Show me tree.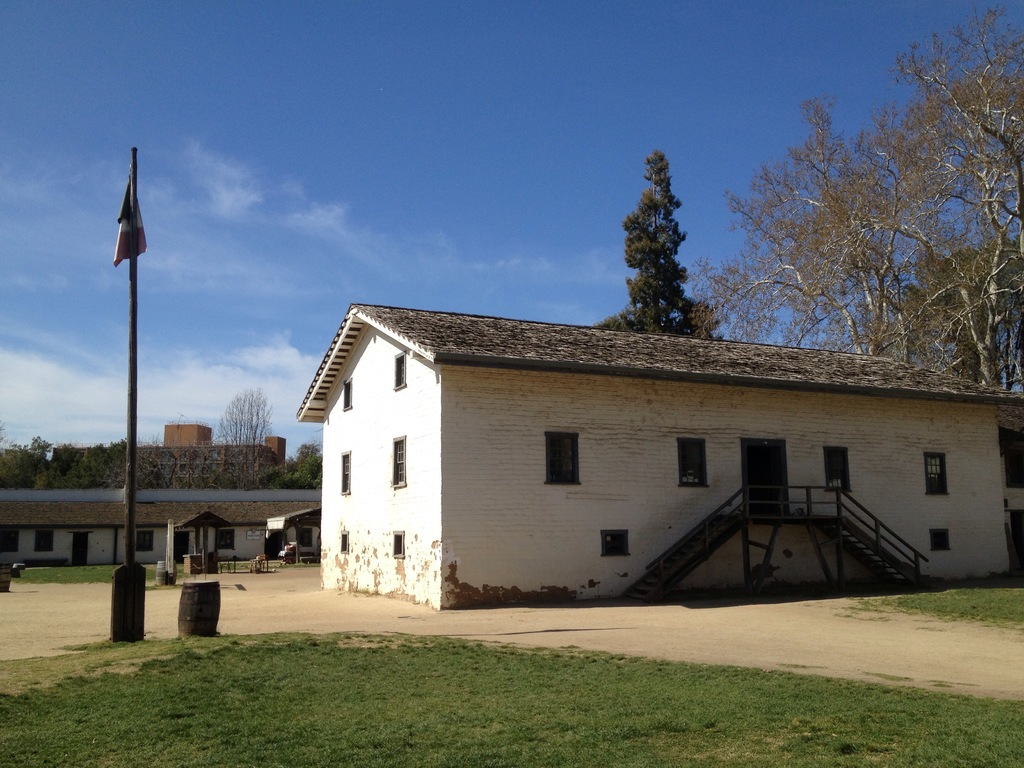
tree is here: rect(837, 1, 1023, 385).
